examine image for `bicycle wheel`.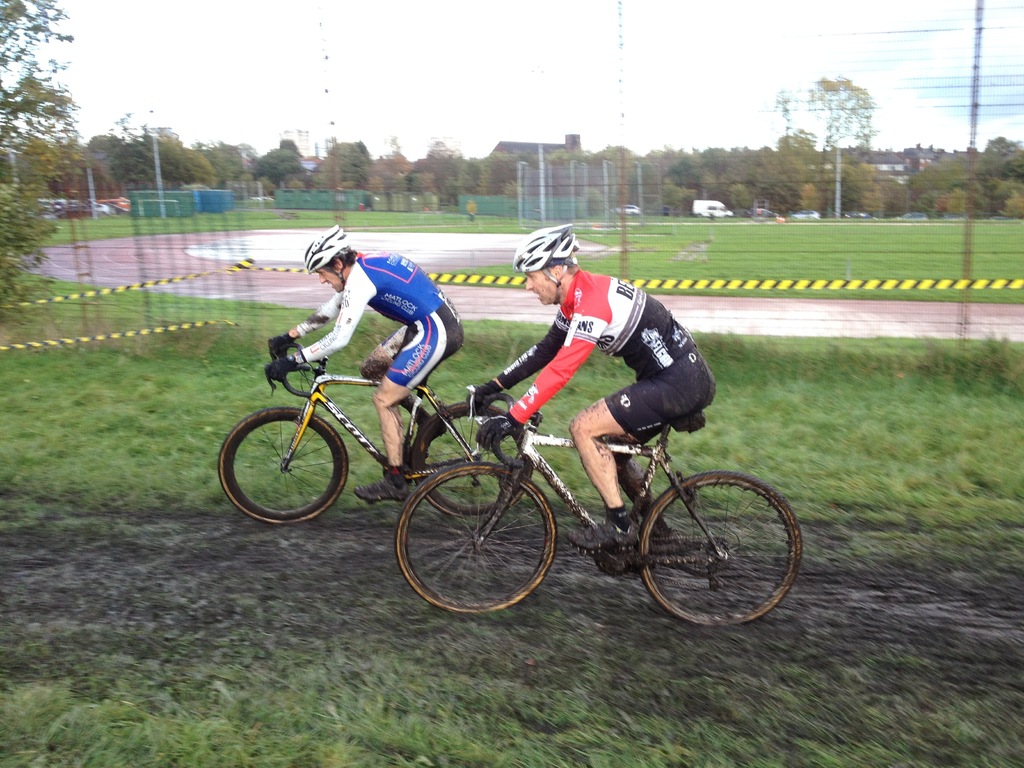
Examination result: 216 406 349 524.
